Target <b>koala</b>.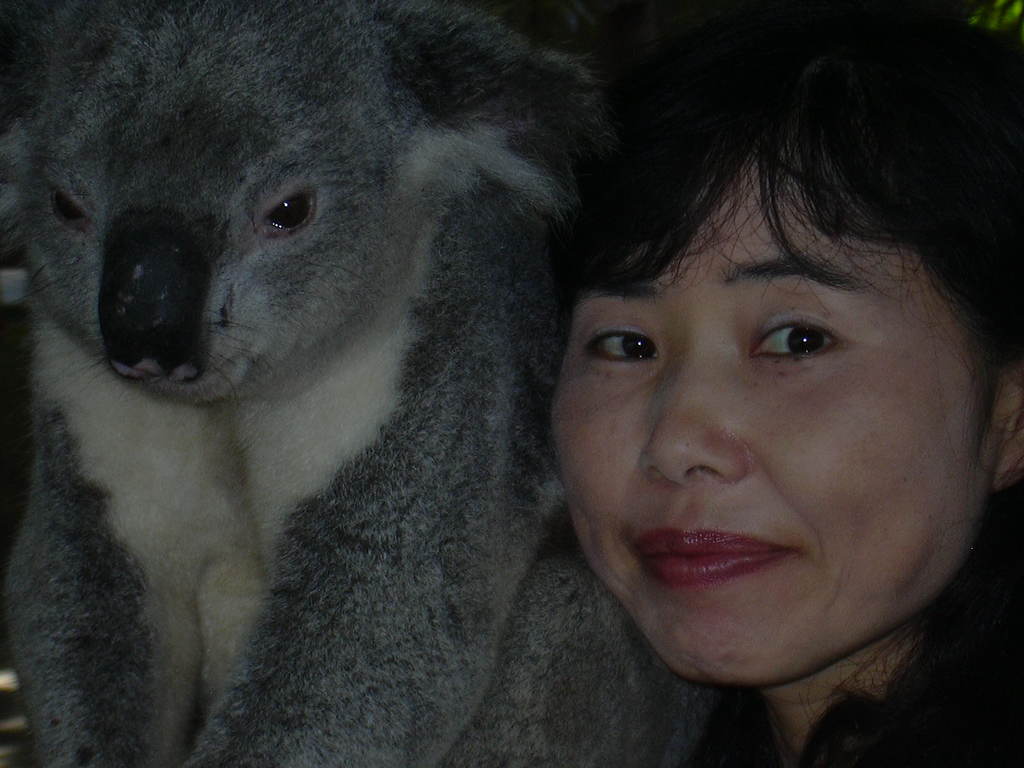
Target region: select_region(0, 0, 707, 767).
